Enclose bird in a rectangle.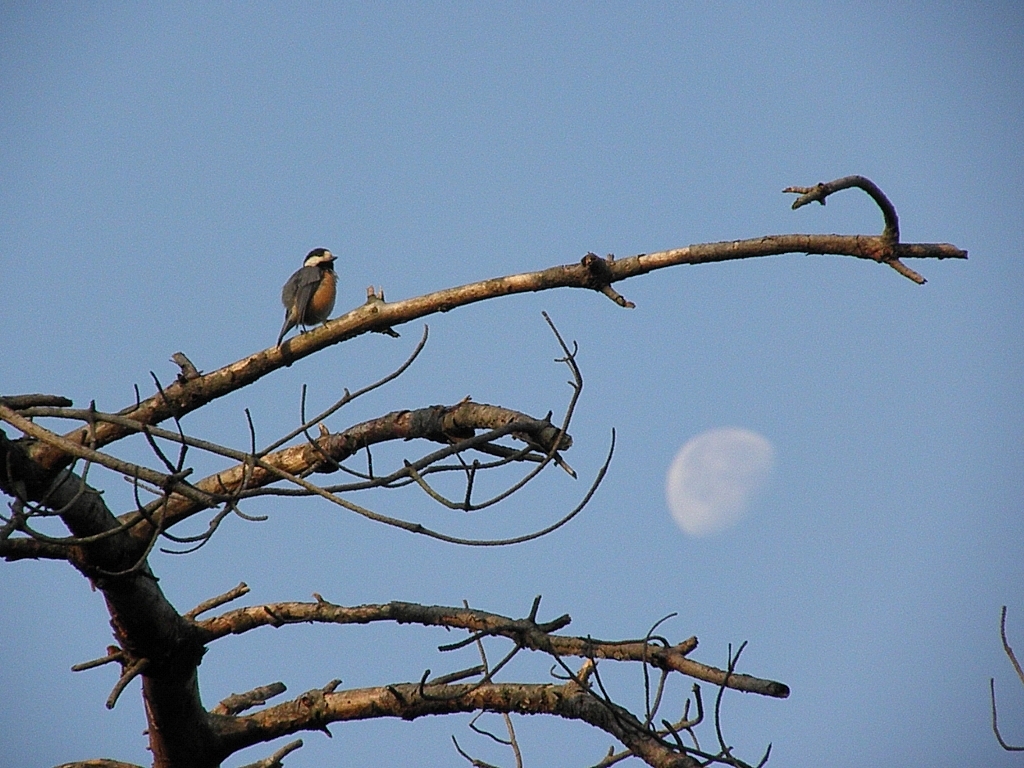
detection(266, 247, 345, 351).
